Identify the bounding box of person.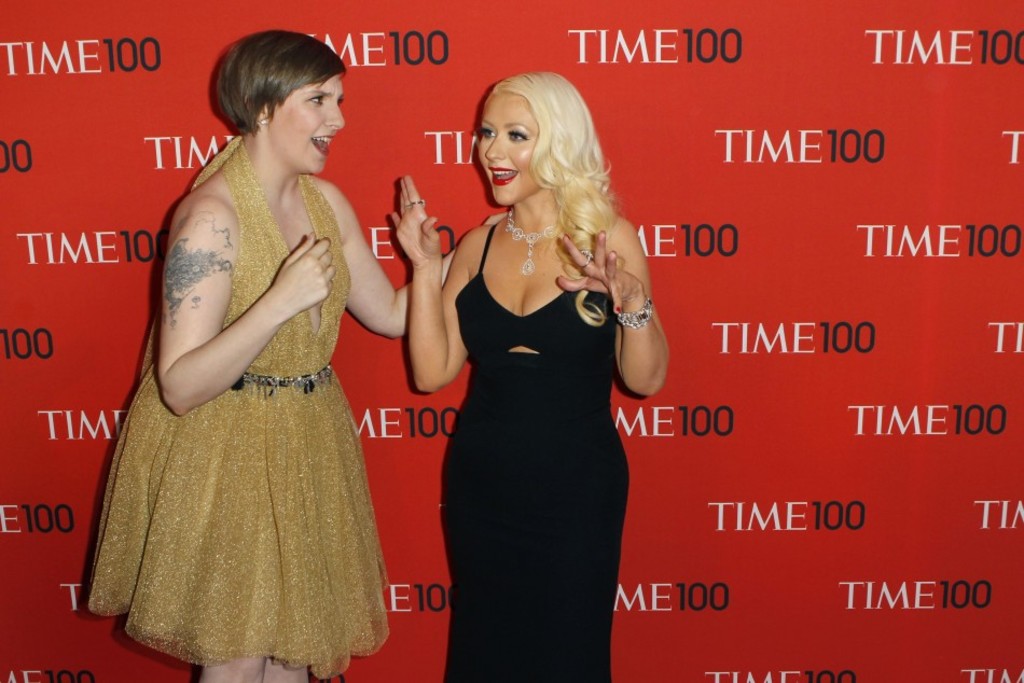
403,44,673,682.
